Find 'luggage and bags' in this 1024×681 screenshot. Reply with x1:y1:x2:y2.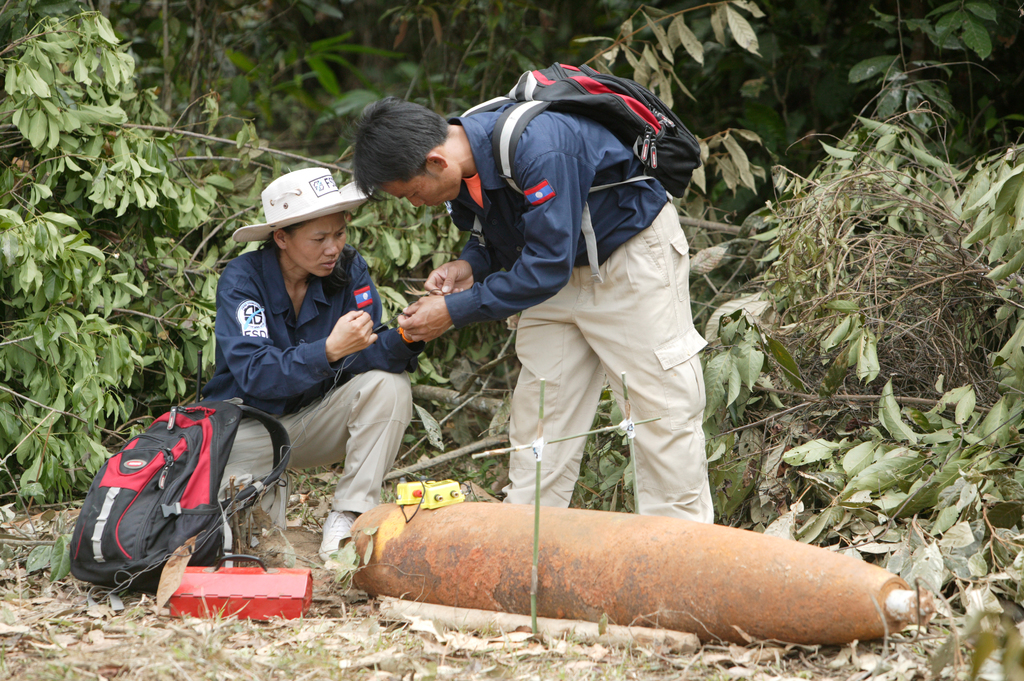
68:400:291:600.
